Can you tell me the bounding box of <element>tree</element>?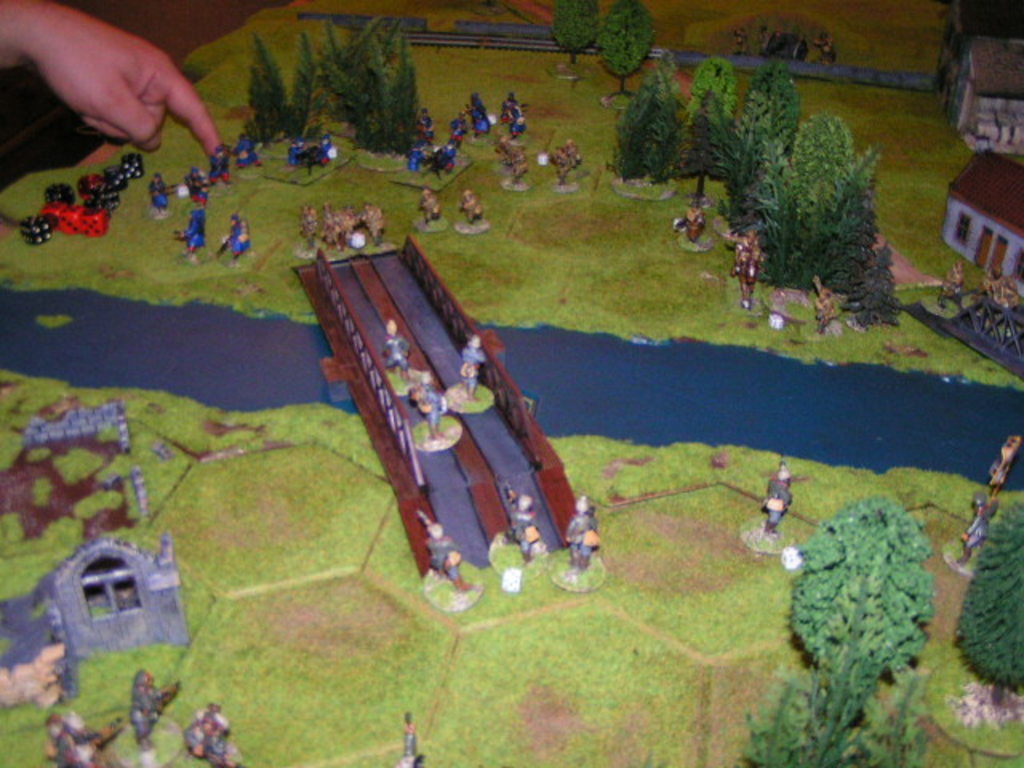
[643, 94, 682, 194].
